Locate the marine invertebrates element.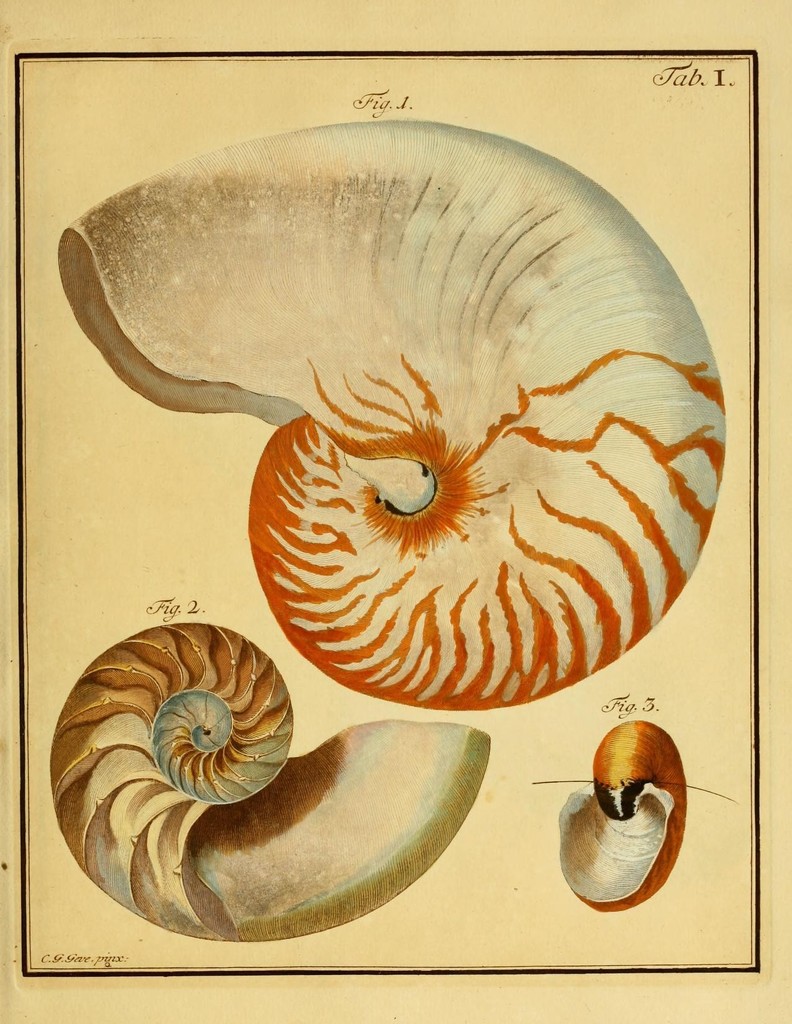
Element bbox: bbox=[546, 702, 686, 908].
